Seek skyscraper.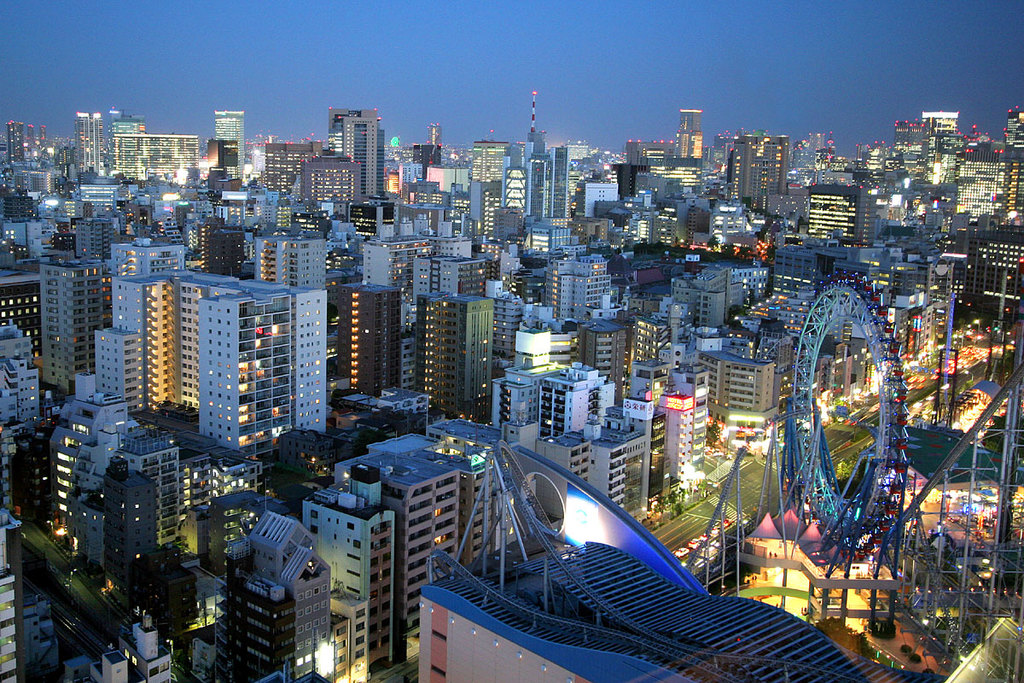
(921, 106, 959, 137).
